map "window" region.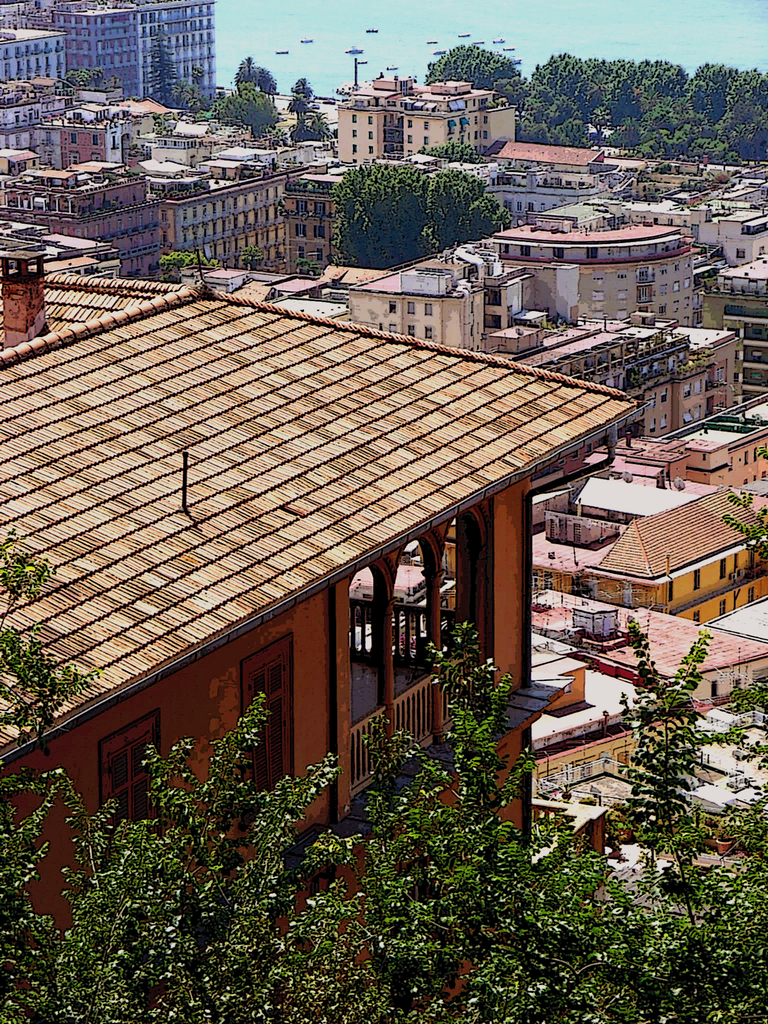
Mapped to bbox=(367, 131, 371, 136).
